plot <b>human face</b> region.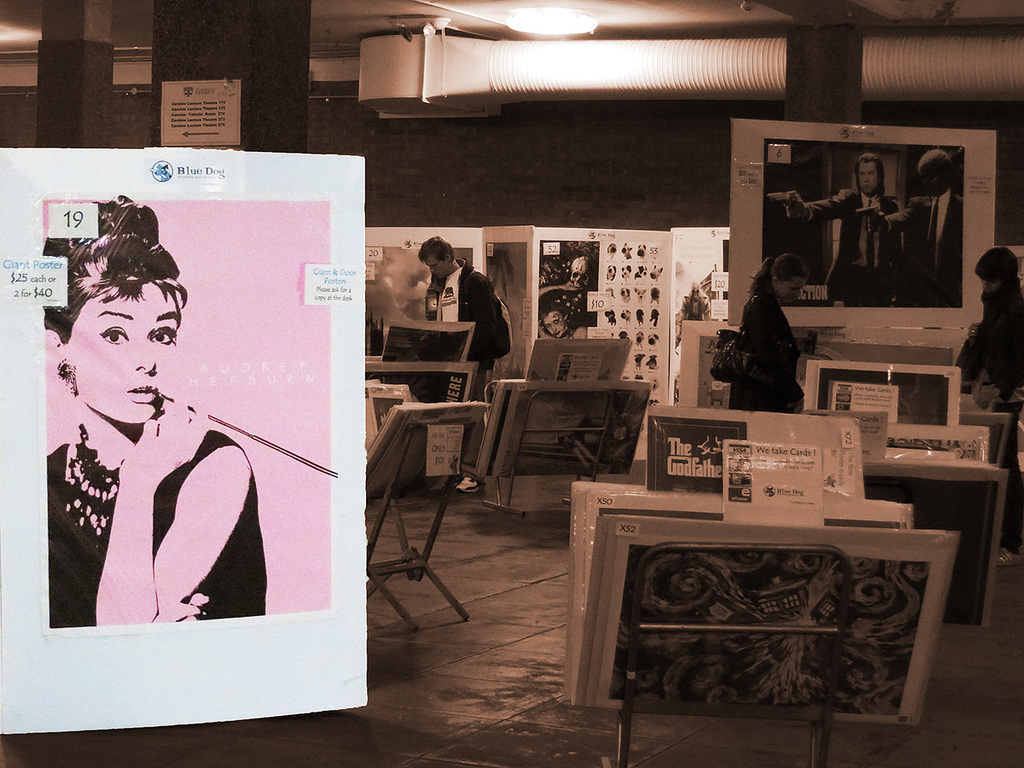
Plotted at 422 251 450 279.
